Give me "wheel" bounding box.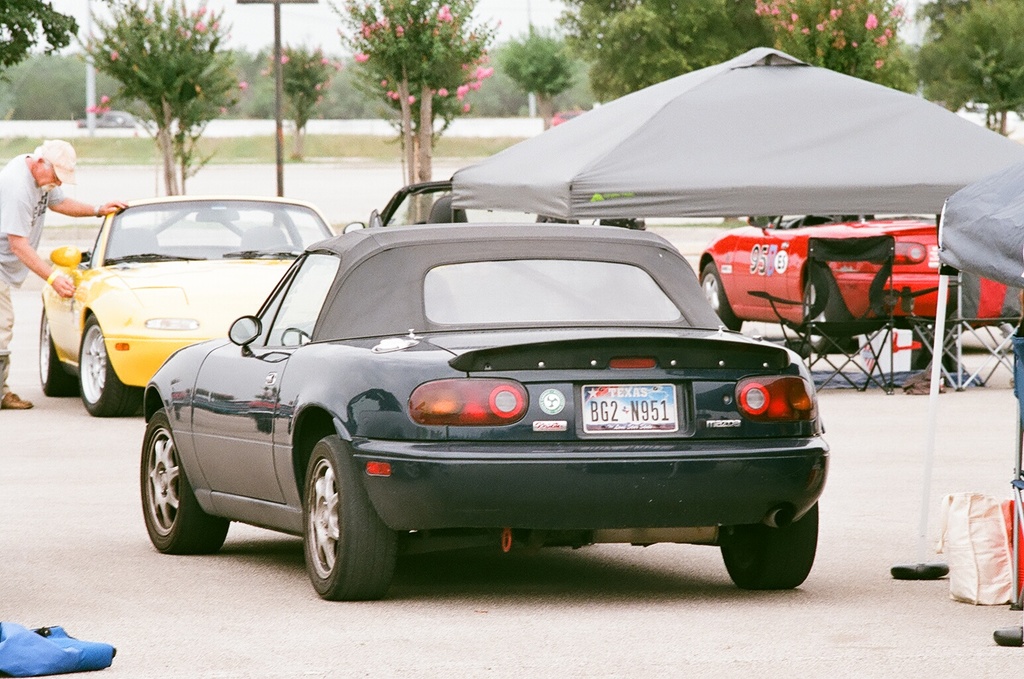
<bbox>803, 268, 856, 352</bbox>.
